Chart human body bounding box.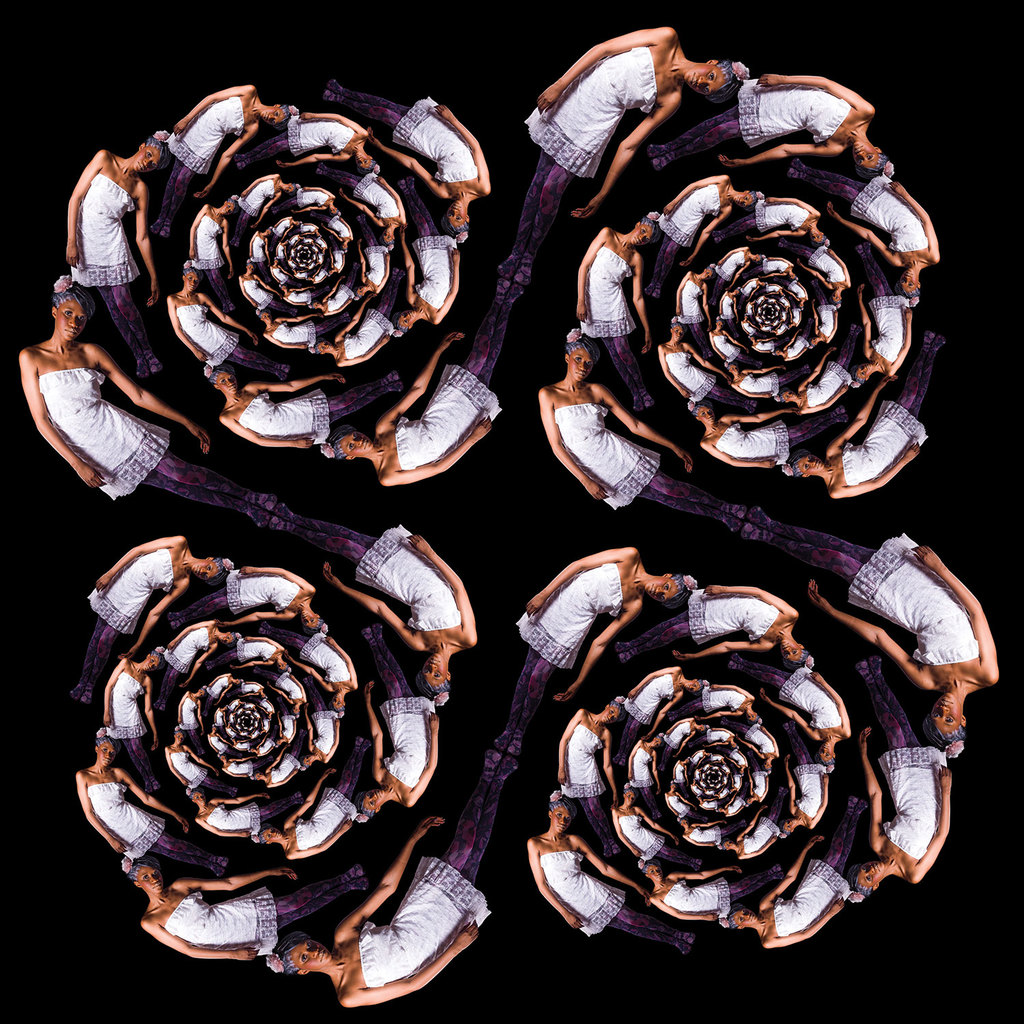
Charted: BBox(172, 692, 212, 738).
